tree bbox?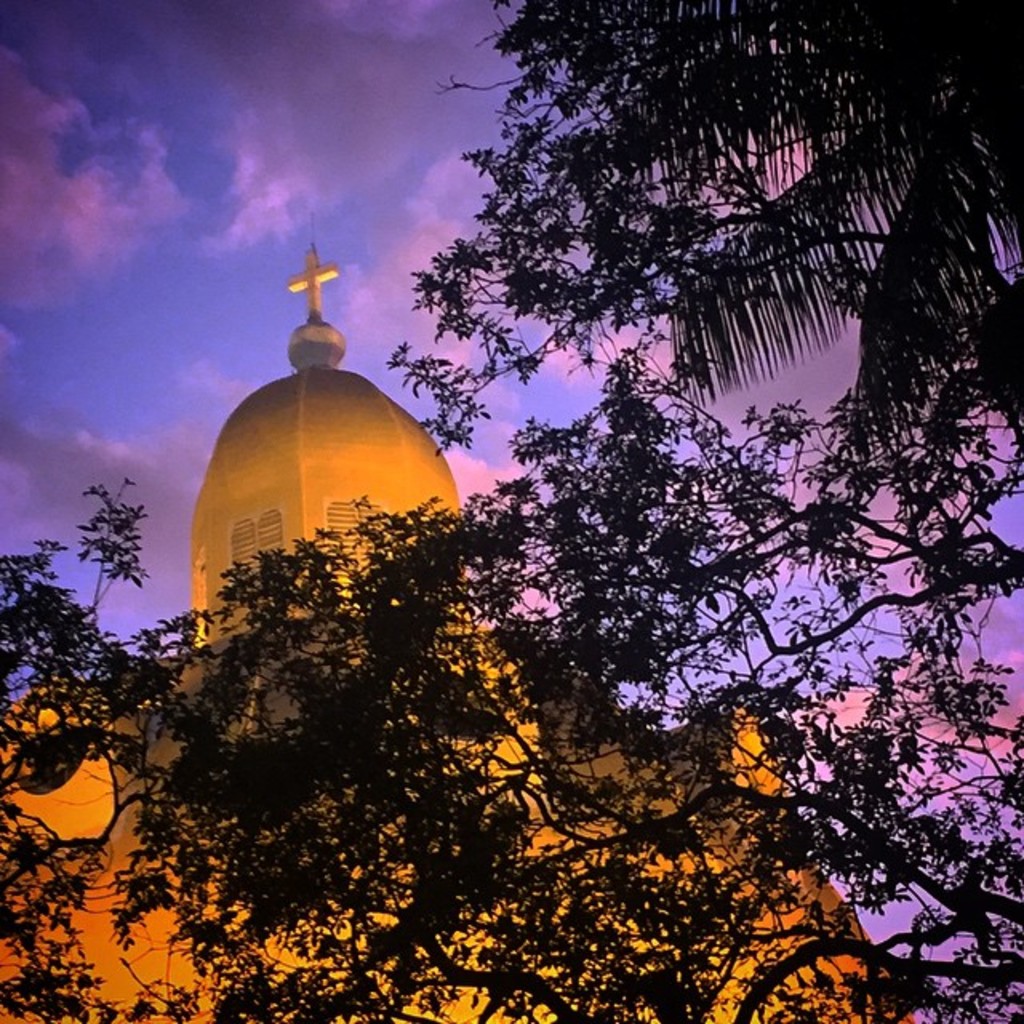
(left=0, top=339, right=1022, bottom=1022)
